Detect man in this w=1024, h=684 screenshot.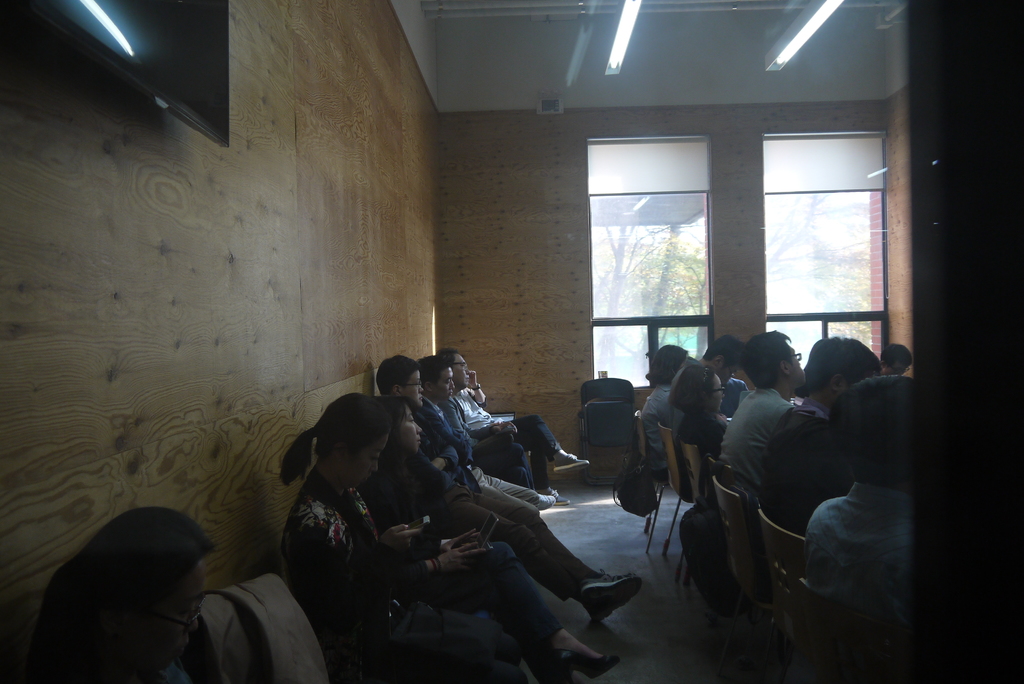
Detection: (x1=418, y1=357, x2=563, y2=518).
